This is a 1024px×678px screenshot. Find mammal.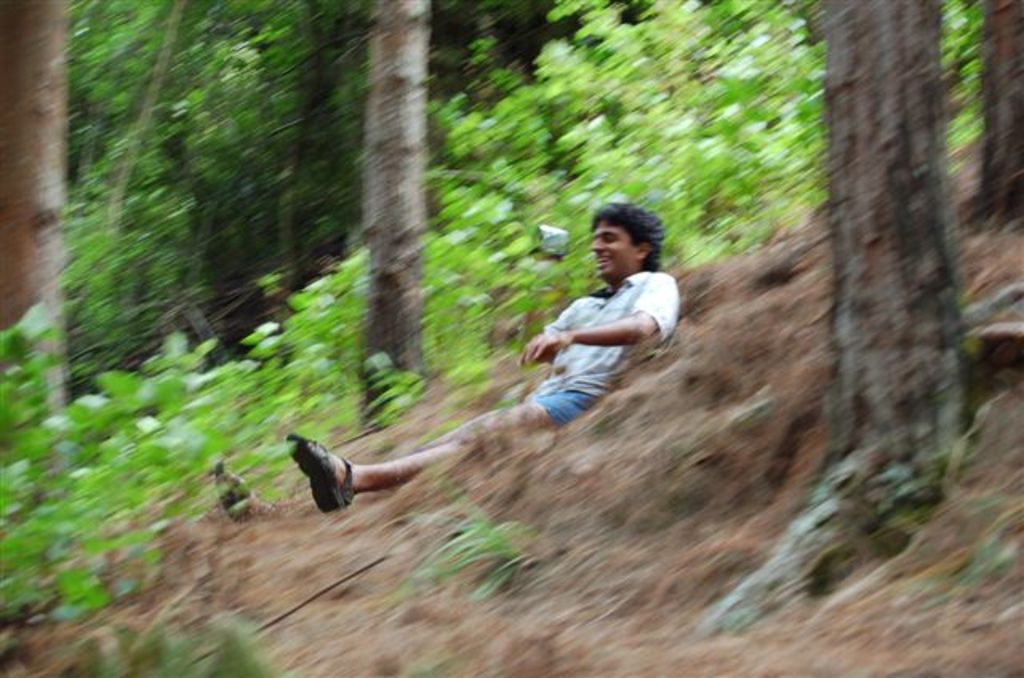
Bounding box: left=174, top=198, right=715, bottom=524.
